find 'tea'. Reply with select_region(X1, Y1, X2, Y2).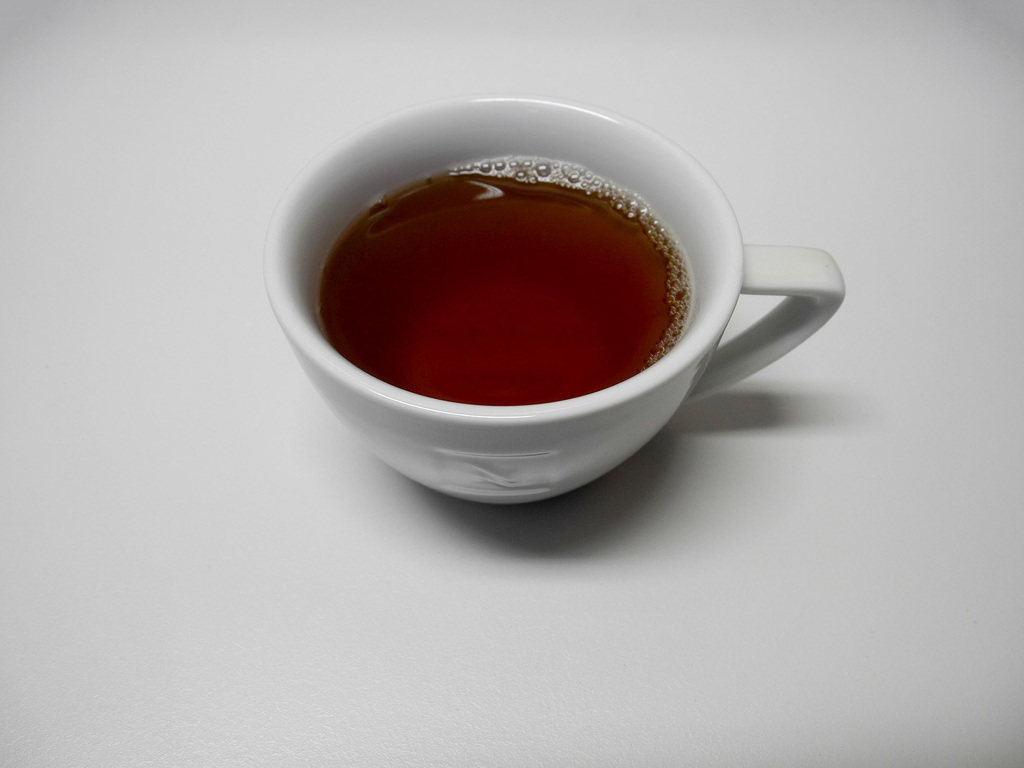
select_region(311, 159, 691, 398).
